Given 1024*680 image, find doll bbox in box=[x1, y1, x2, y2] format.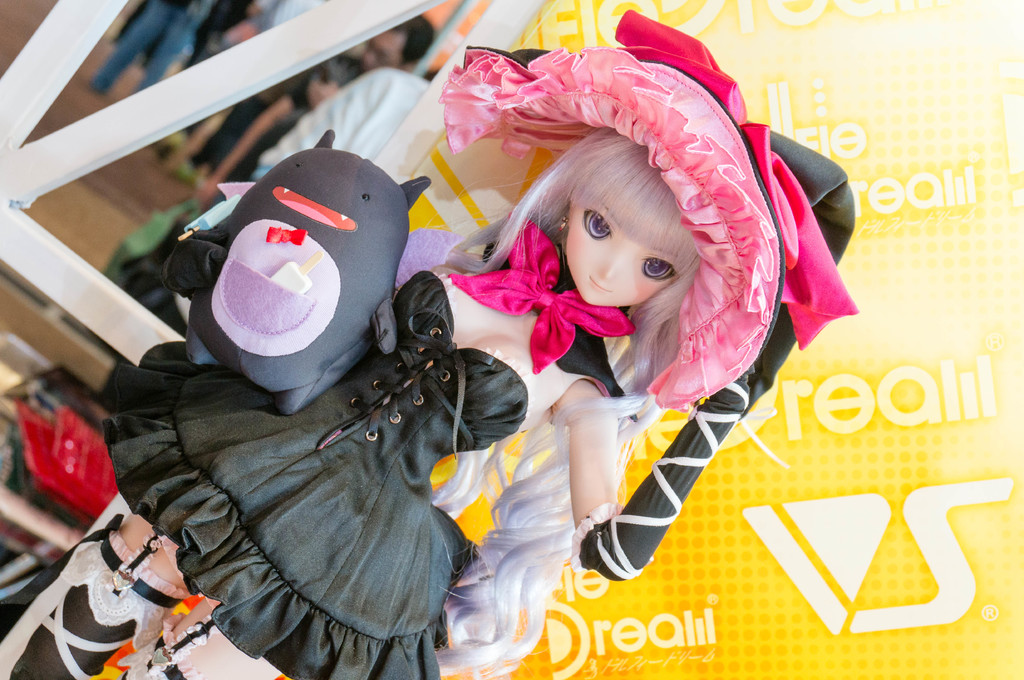
box=[0, 4, 859, 679].
